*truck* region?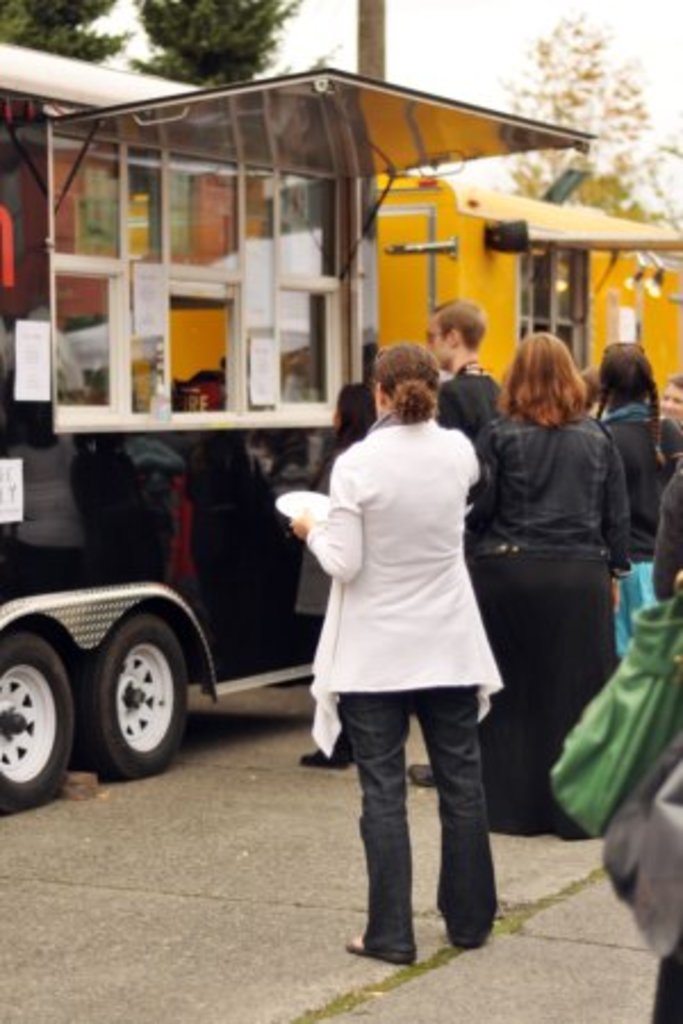
detection(0, 32, 603, 815)
